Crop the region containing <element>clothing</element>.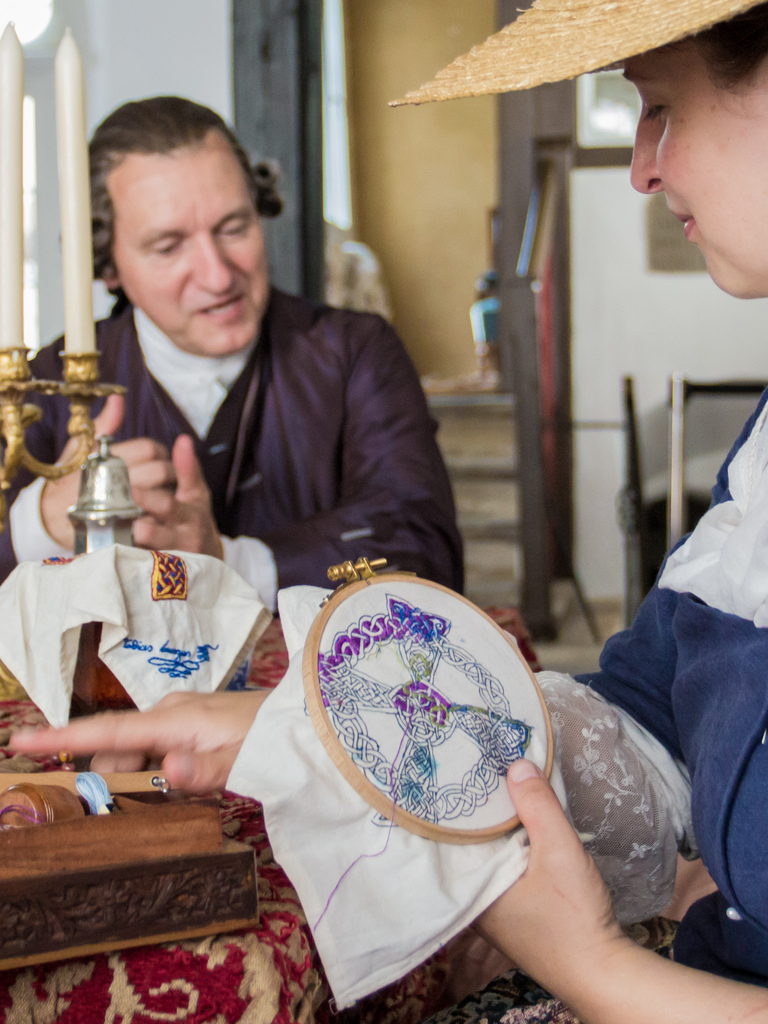
Crop region: [x1=433, y1=379, x2=767, y2=1023].
